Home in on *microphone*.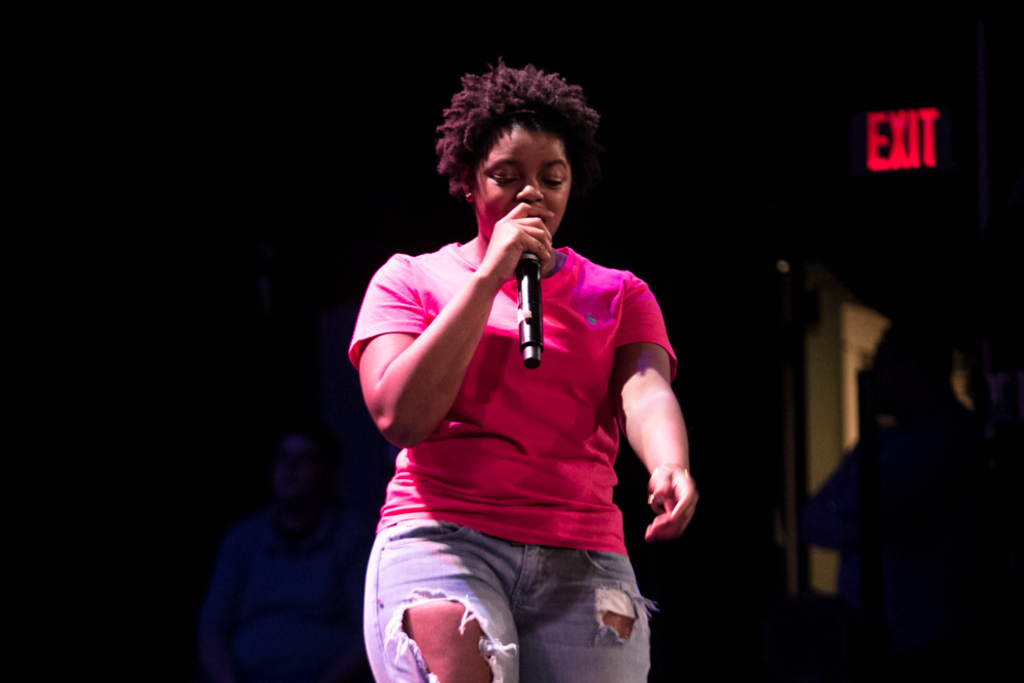
Homed in at Rect(507, 208, 554, 380).
